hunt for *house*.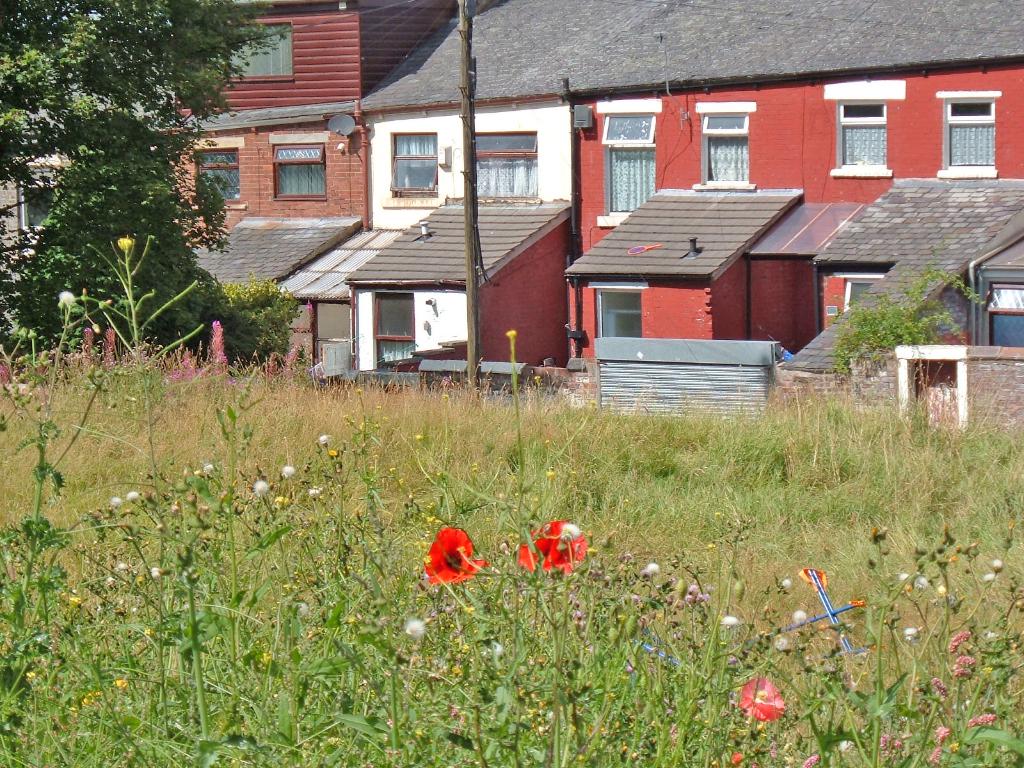
Hunted down at (x1=356, y1=0, x2=1023, y2=450).
